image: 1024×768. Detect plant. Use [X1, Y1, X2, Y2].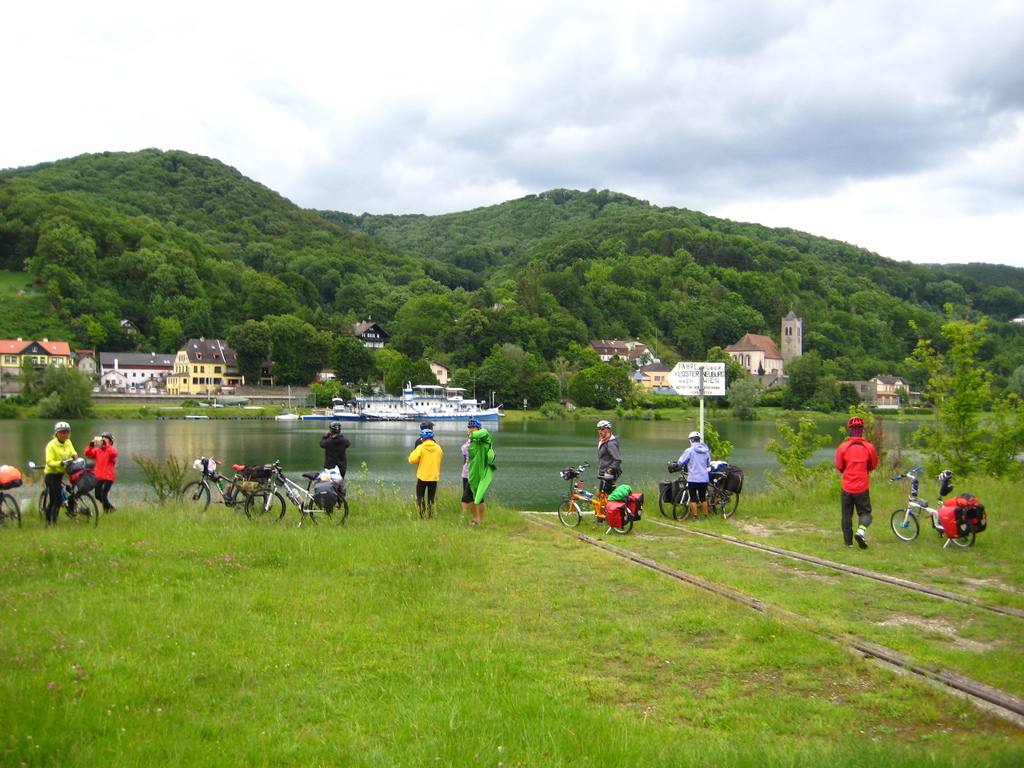
[698, 417, 734, 461].
